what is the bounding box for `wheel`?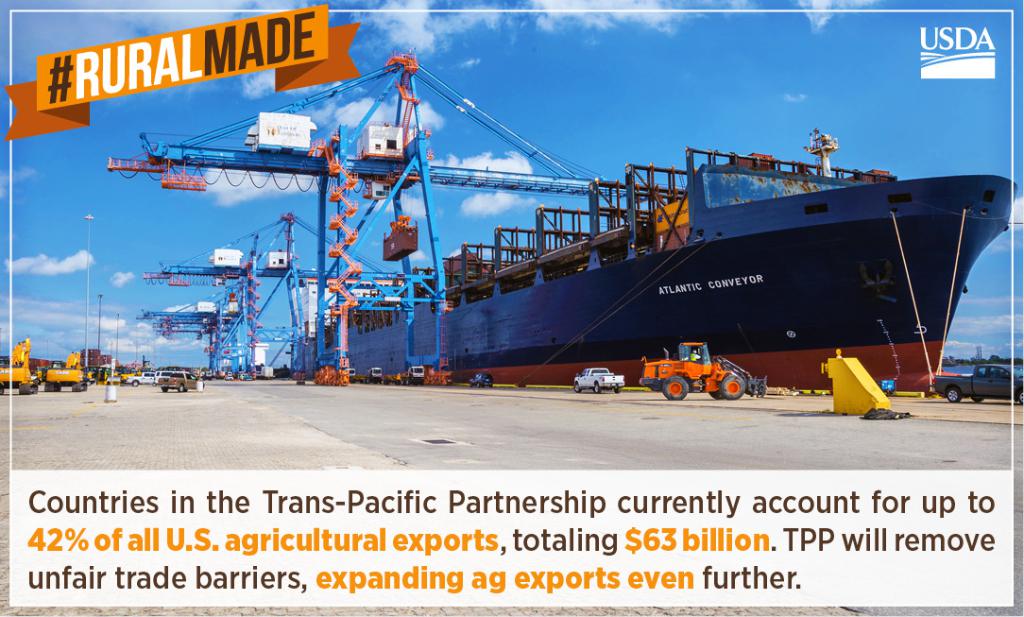
[609,383,621,387].
